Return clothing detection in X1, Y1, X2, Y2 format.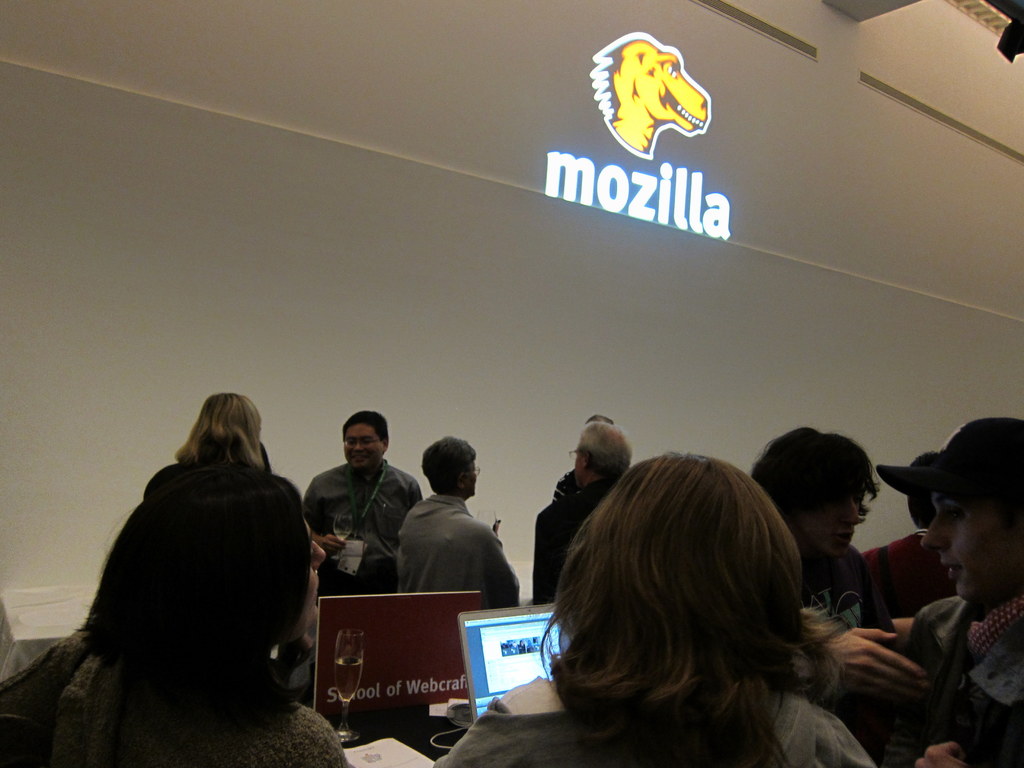
394, 494, 524, 607.
